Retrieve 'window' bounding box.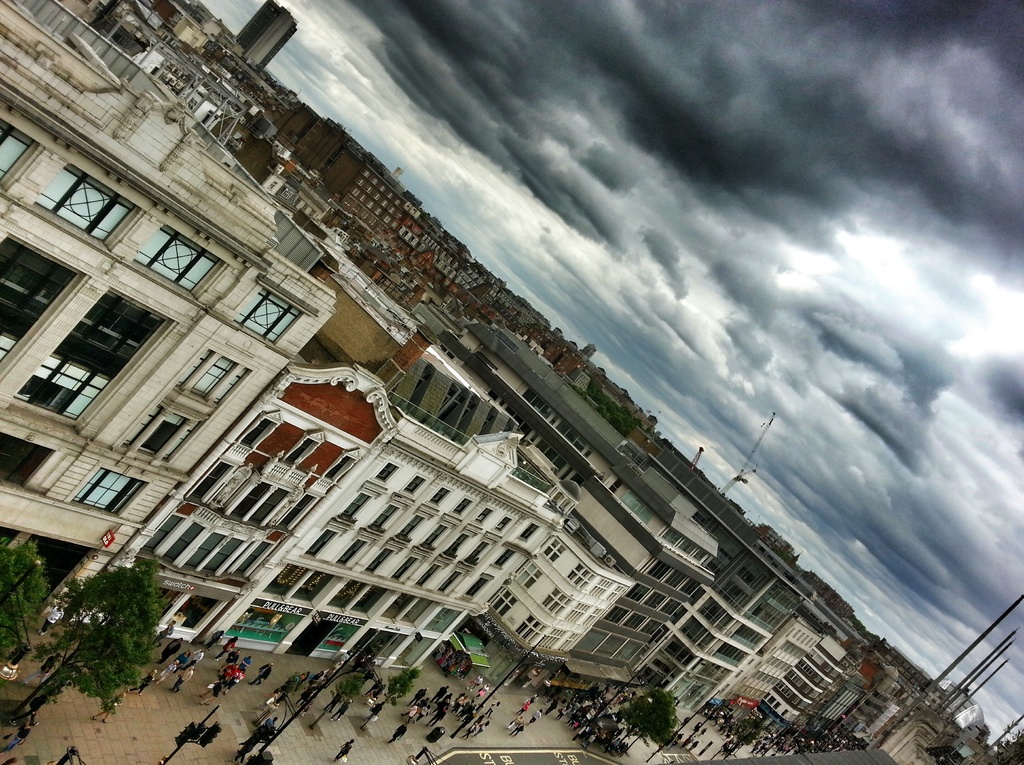
Bounding box: x1=405 y1=566 x2=440 y2=588.
